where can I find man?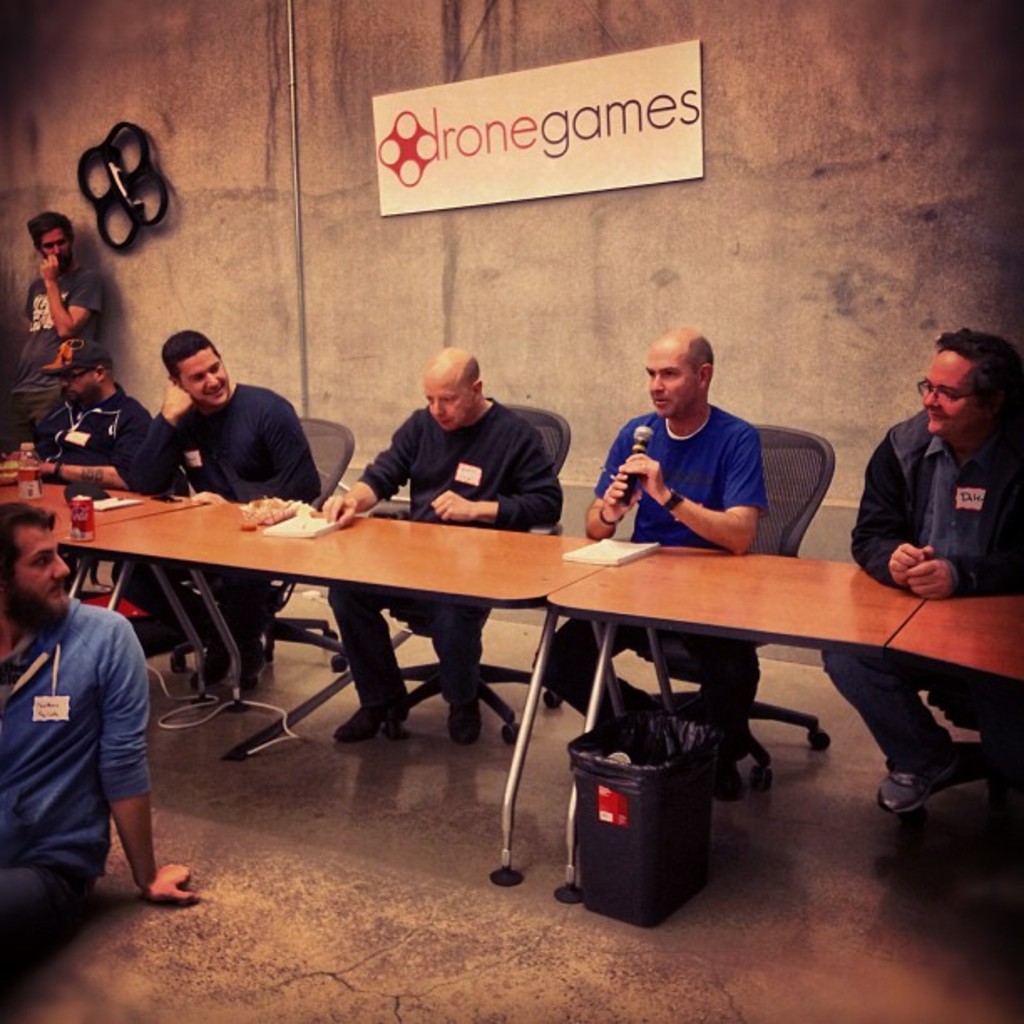
You can find it at [815,330,1022,818].
